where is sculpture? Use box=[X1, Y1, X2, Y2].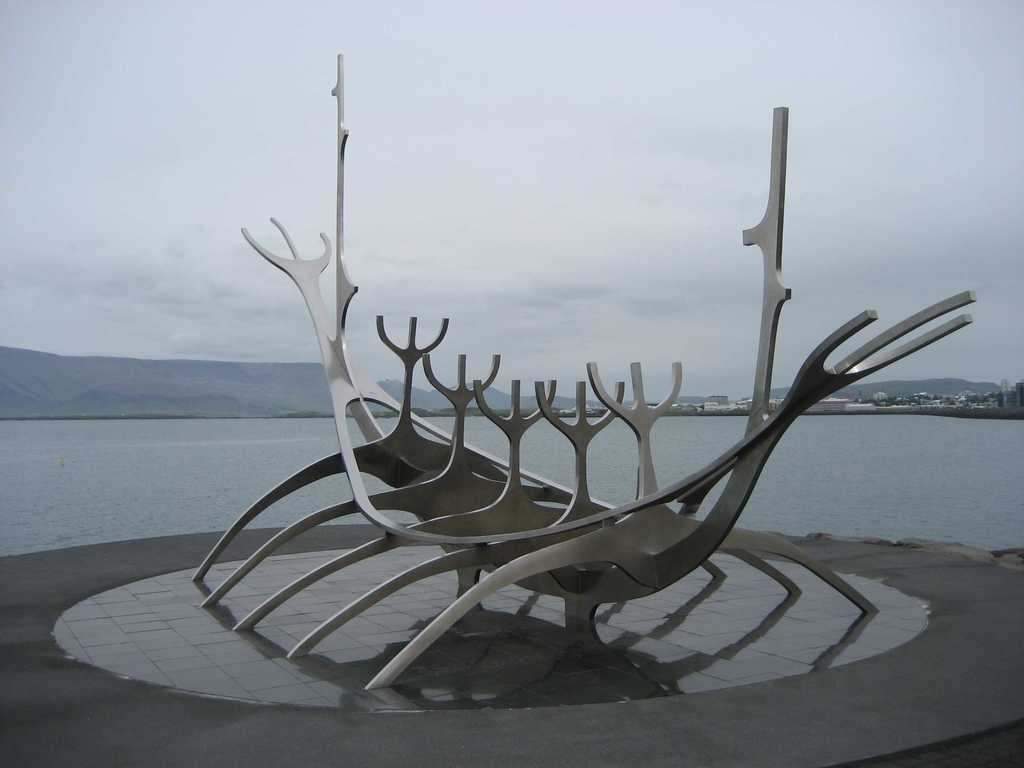
box=[203, 53, 1023, 717].
